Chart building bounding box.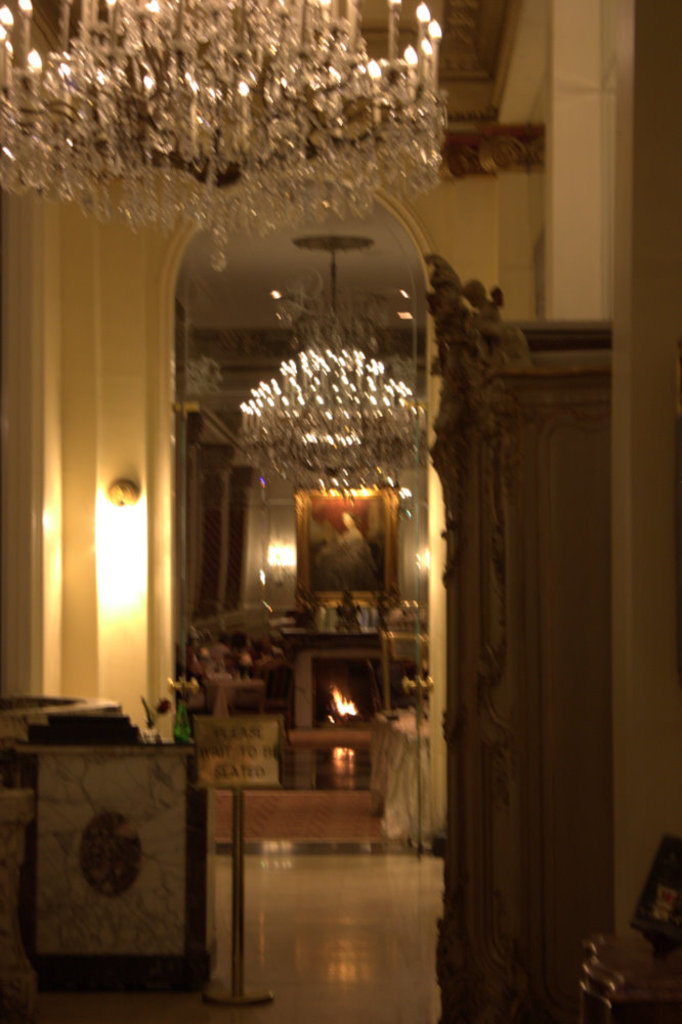
Charted: 0, 0, 681, 1023.
